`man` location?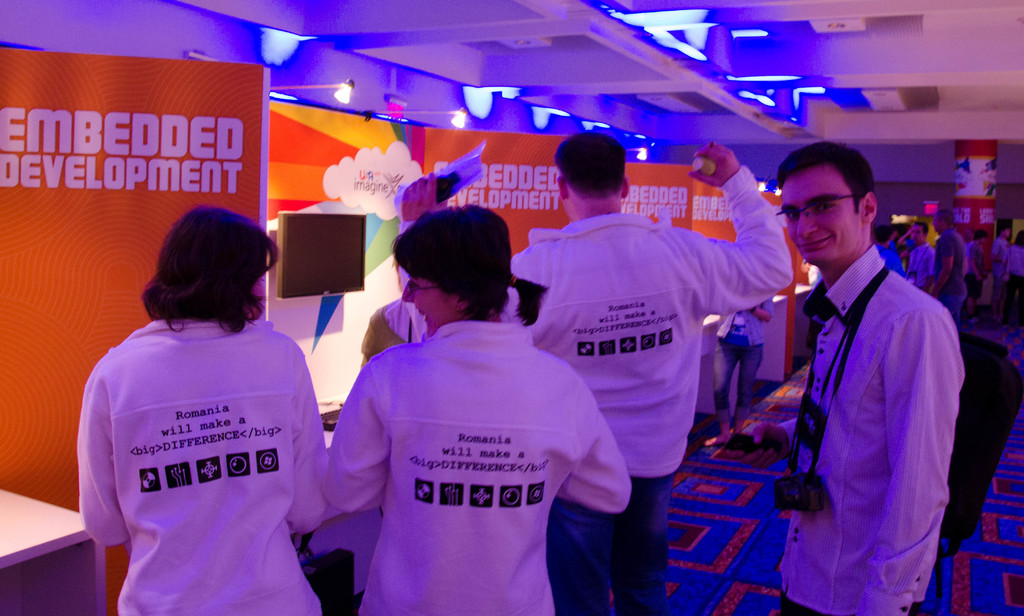
(x1=399, y1=130, x2=793, y2=615)
